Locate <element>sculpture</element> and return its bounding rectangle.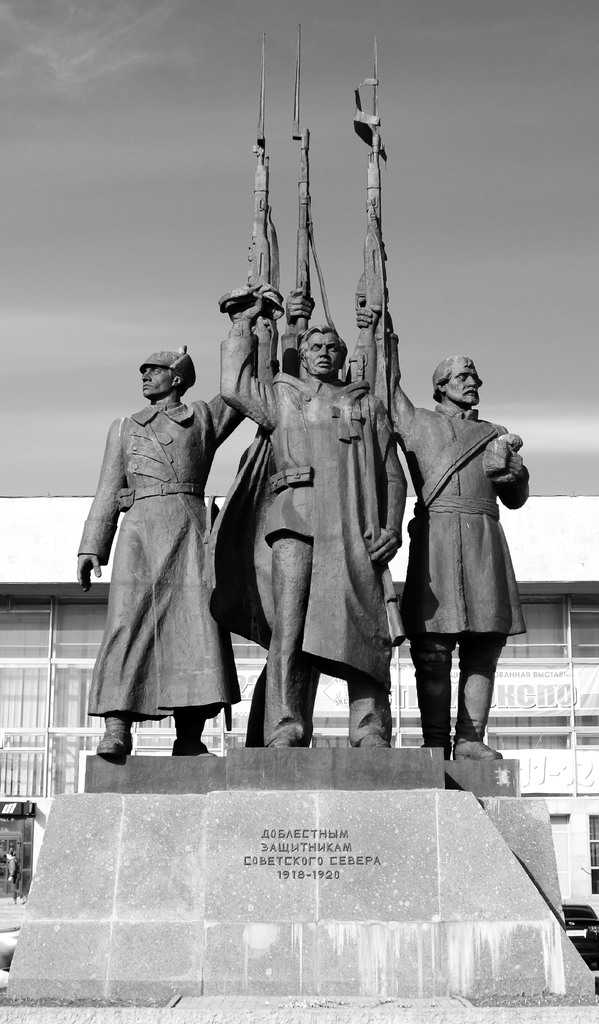
(x1=365, y1=35, x2=554, y2=764).
